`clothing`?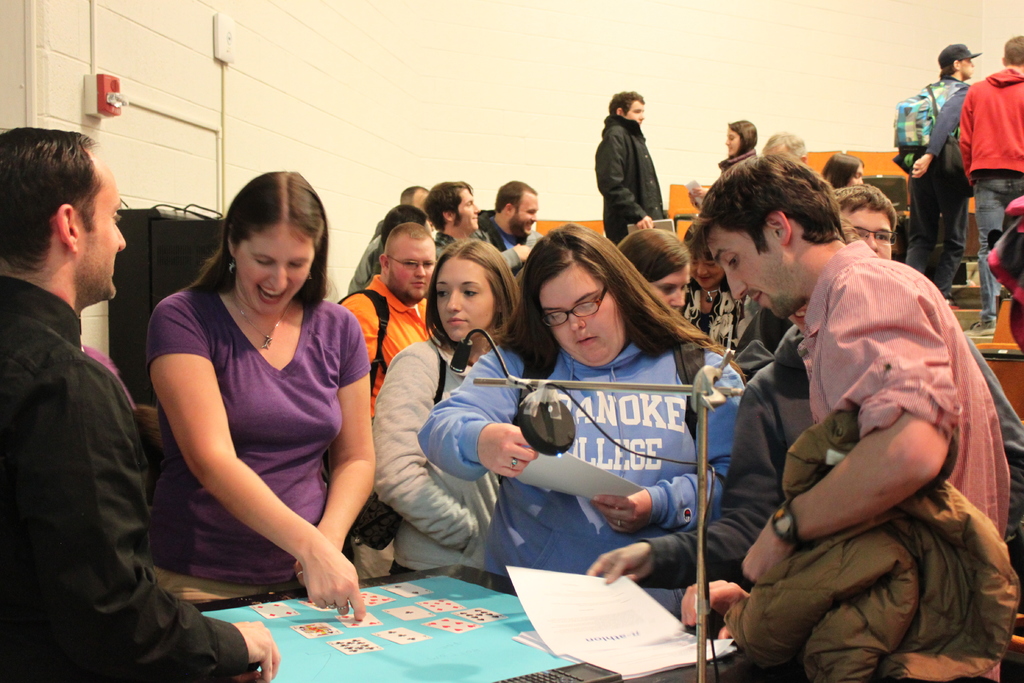
{"x1": 956, "y1": 55, "x2": 1021, "y2": 329}
